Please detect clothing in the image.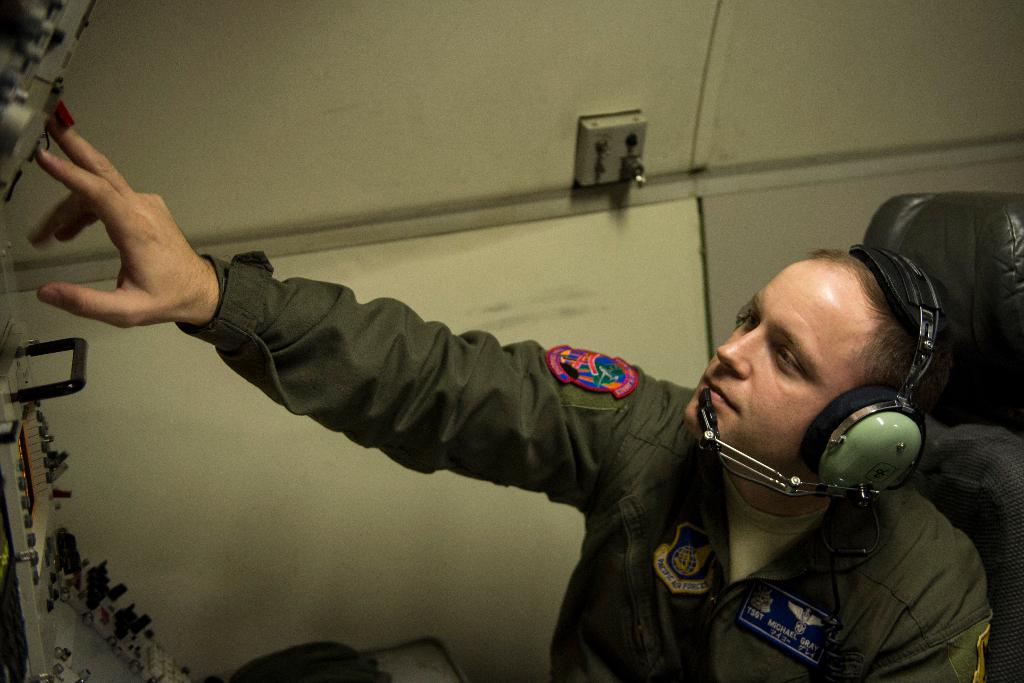
[104,171,919,672].
